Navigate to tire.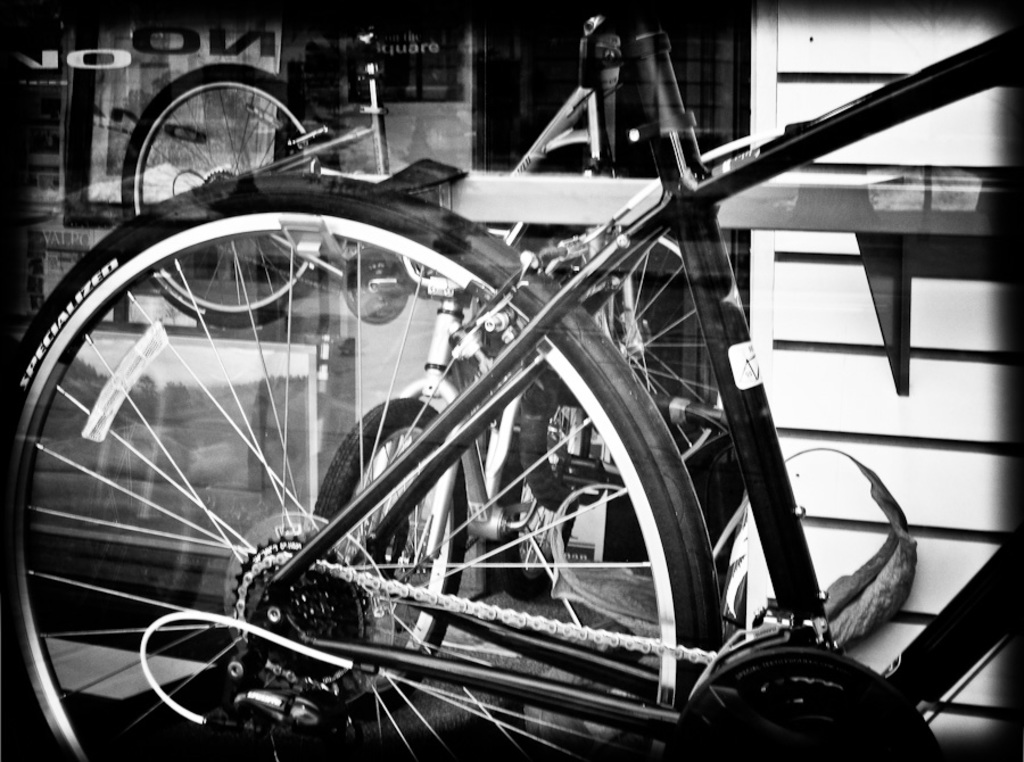
Navigation target: pyautogui.locateOnScreen(304, 394, 464, 720).
